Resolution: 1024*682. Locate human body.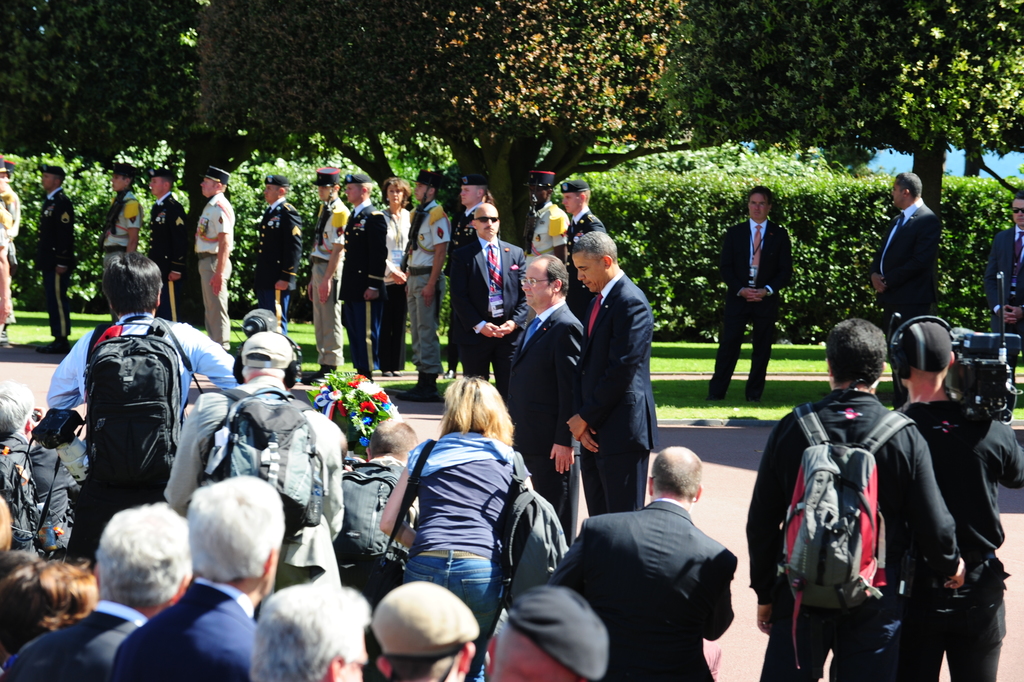
pyautogui.locateOnScreen(37, 187, 73, 351).
